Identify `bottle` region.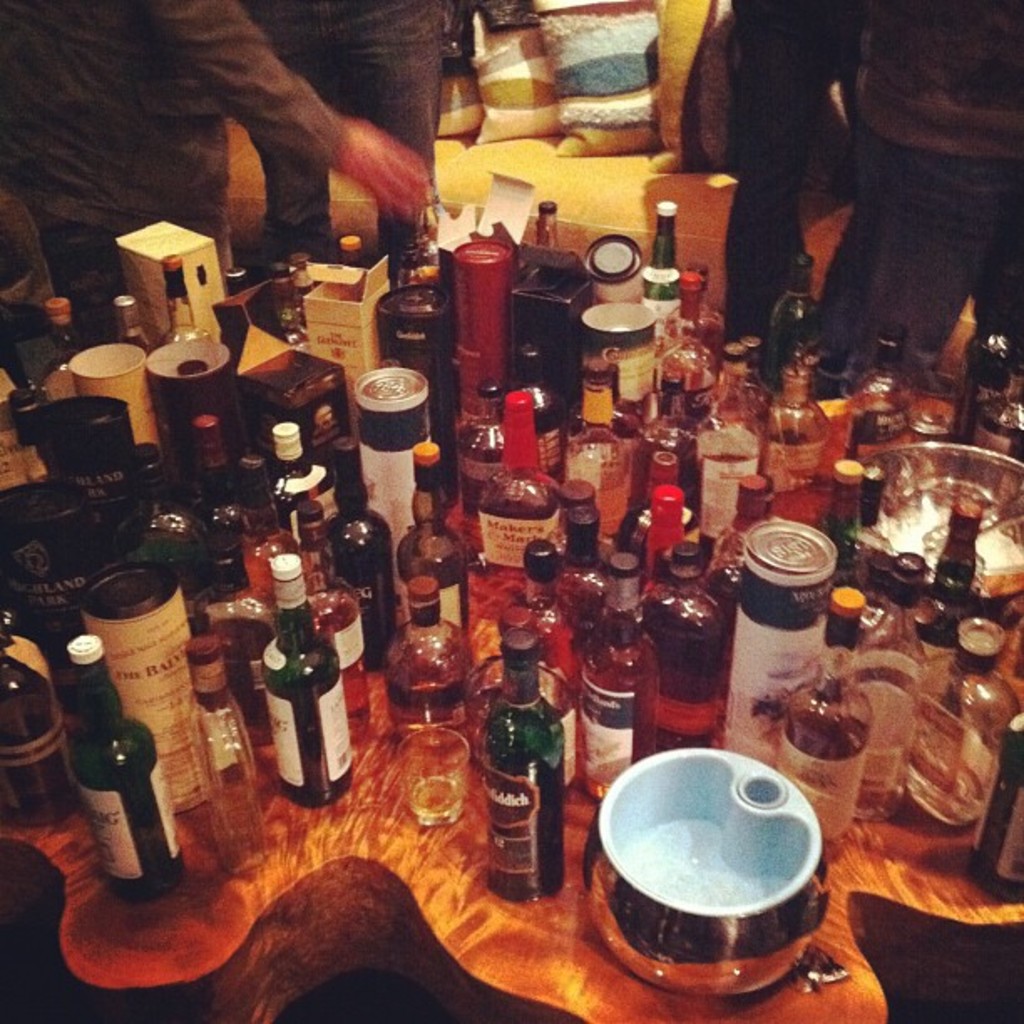
Region: rect(855, 468, 907, 567).
